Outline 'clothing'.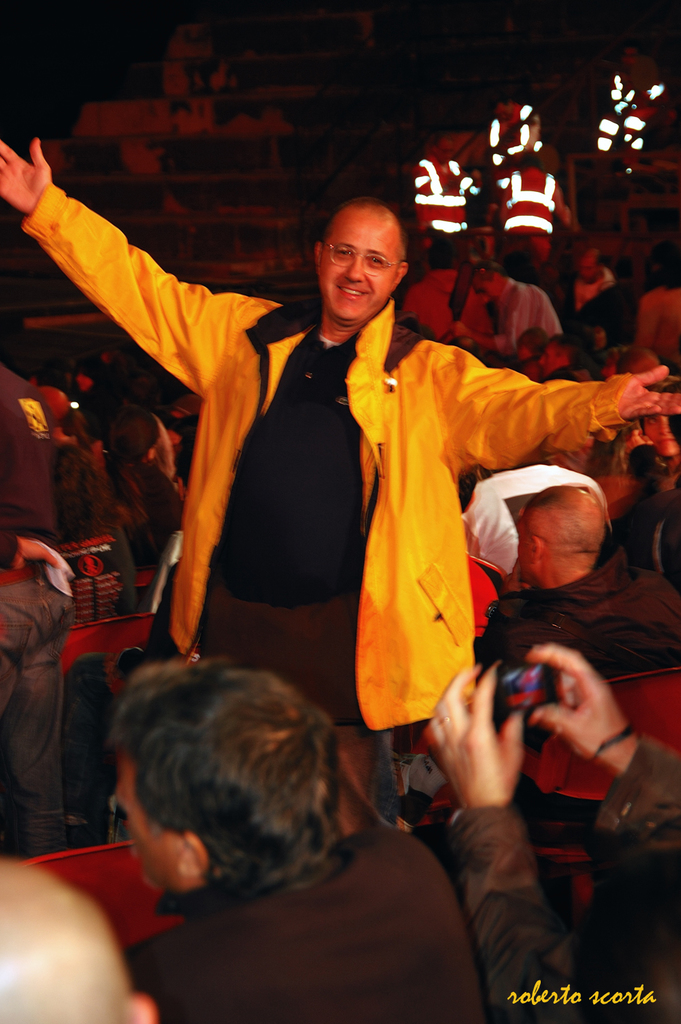
Outline: (x1=501, y1=173, x2=571, y2=261).
